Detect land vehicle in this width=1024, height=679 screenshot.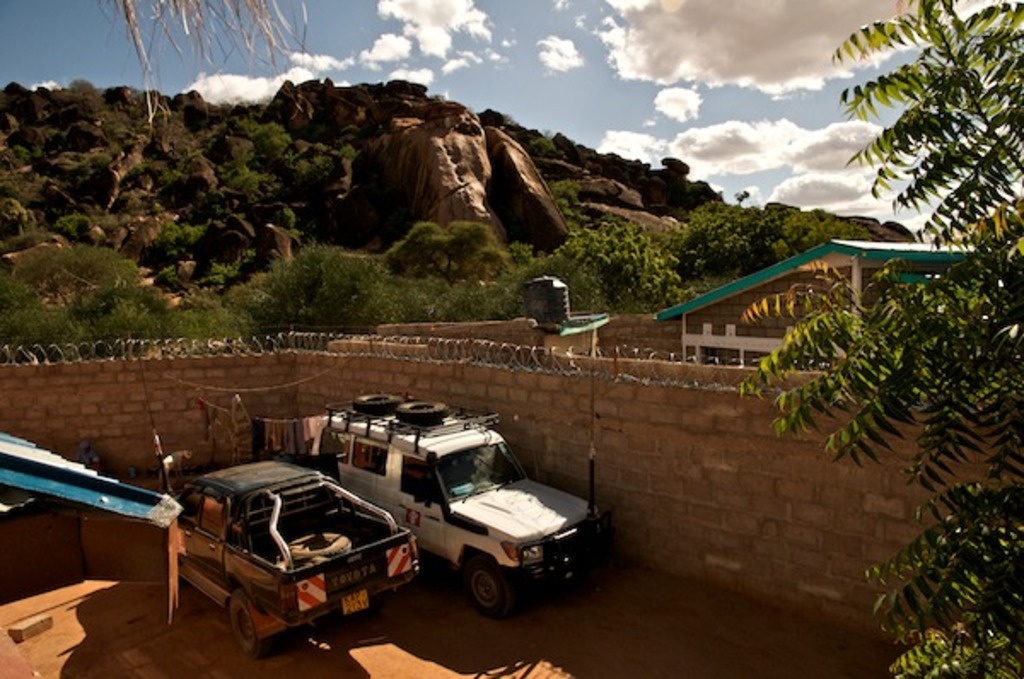
Detection: 172/462/420/653.
